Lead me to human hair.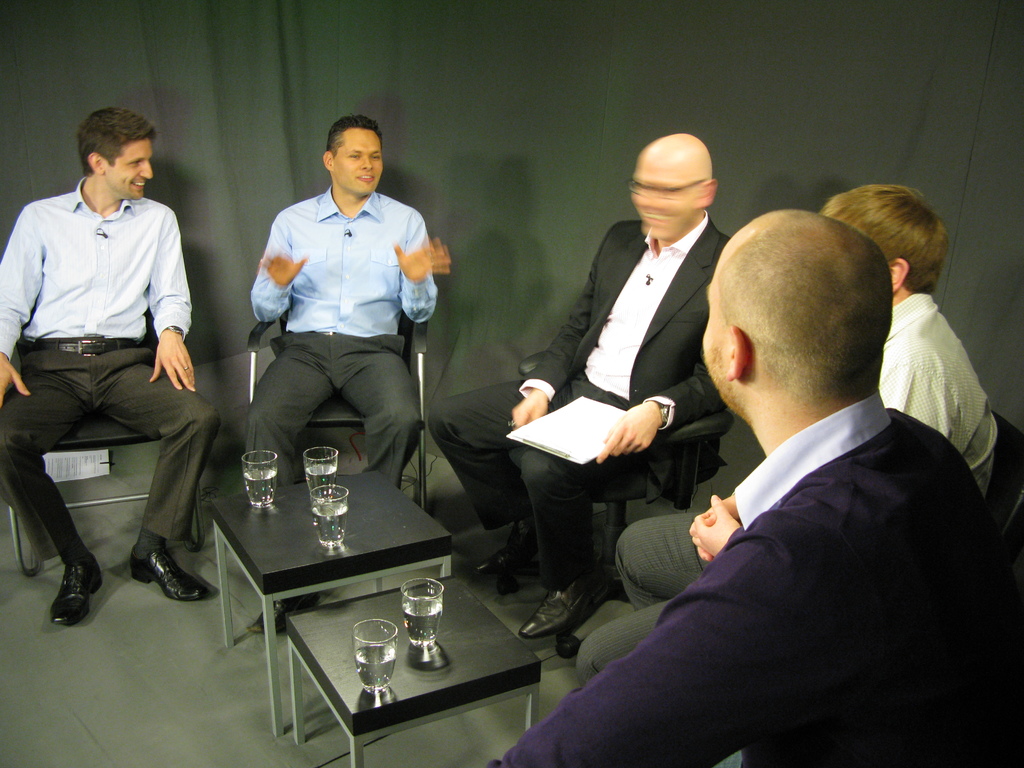
Lead to [x1=820, y1=180, x2=944, y2=291].
